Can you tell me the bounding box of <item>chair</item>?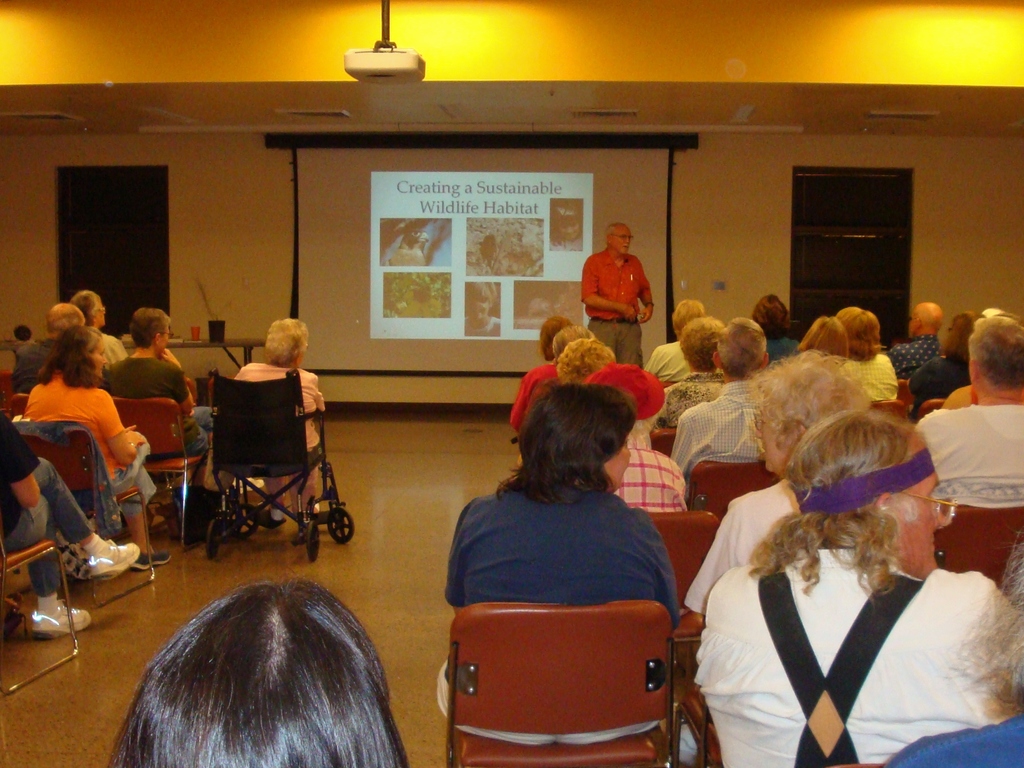
205/364/362/557.
